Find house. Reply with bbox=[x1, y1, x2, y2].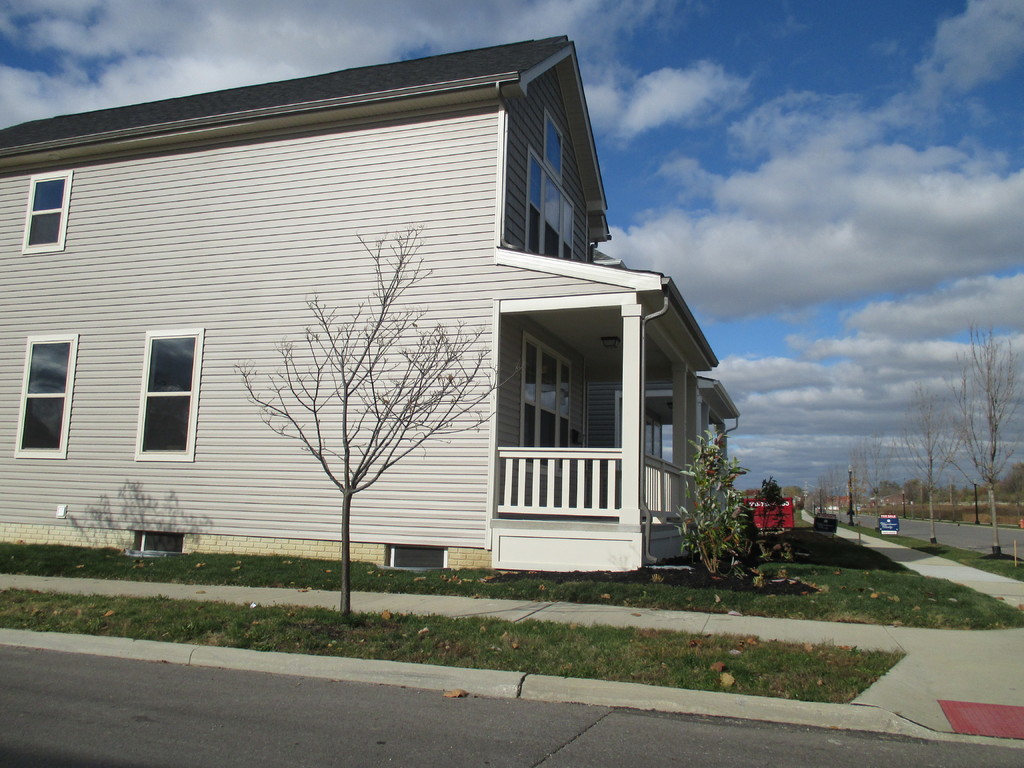
bbox=[0, 38, 740, 573].
